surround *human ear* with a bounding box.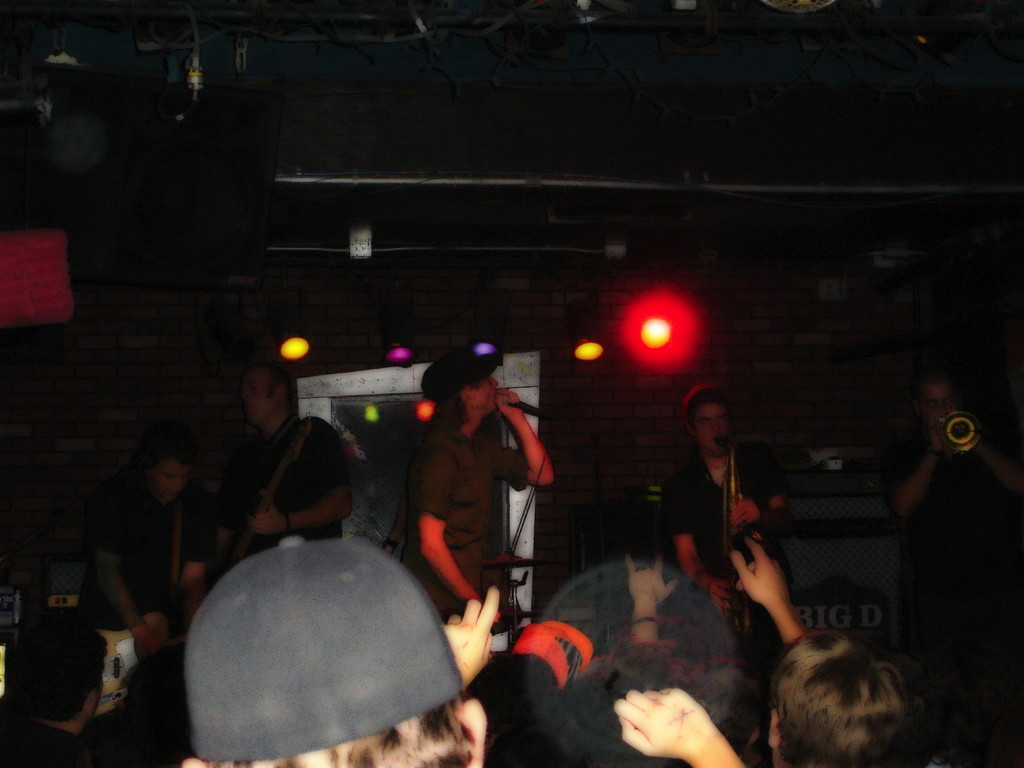
box=[271, 382, 283, 403].
